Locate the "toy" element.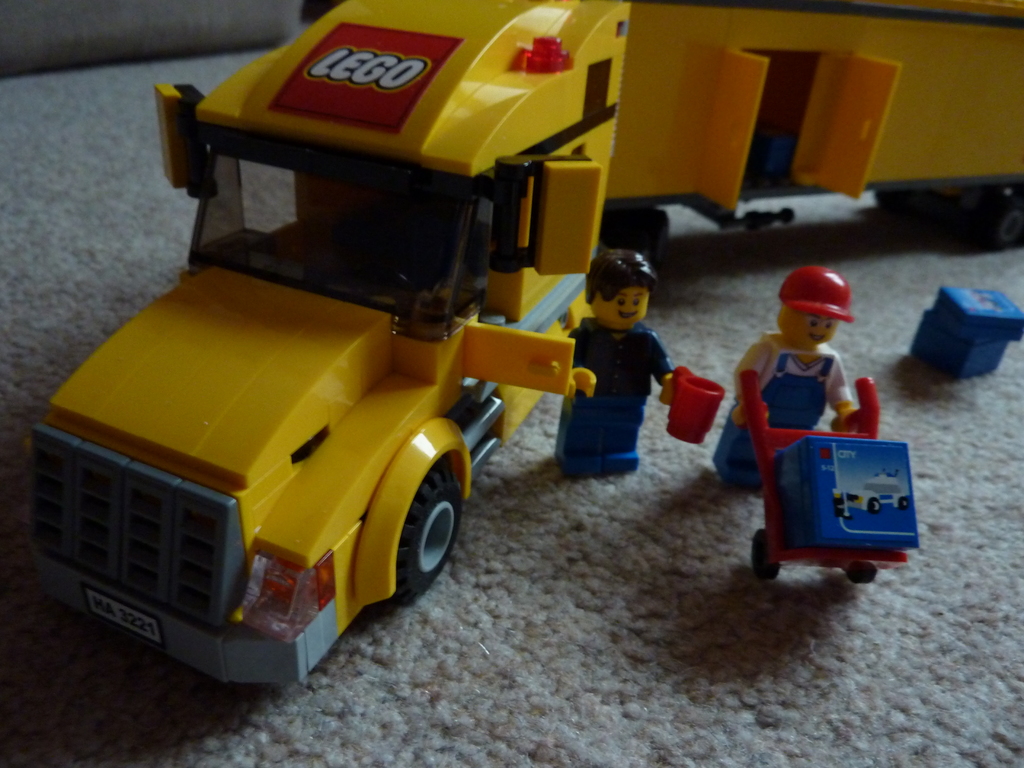
Element bbox: Rect(552, 250, 724, 479).
